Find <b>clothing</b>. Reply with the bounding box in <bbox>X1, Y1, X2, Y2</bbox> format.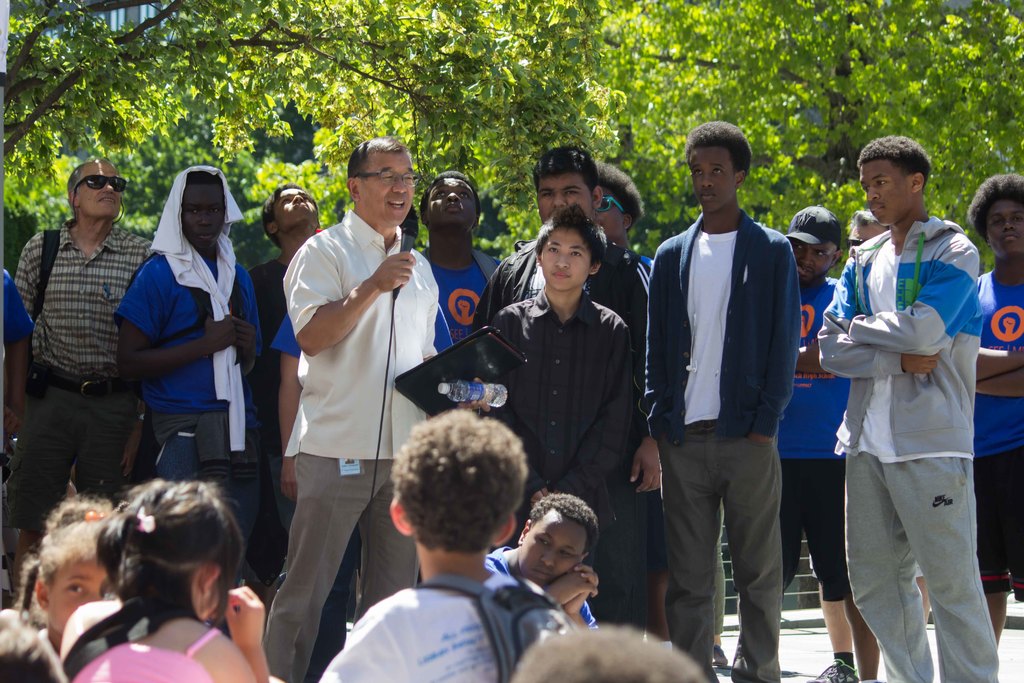
<bbox>319, 580, 528, 682</bbox>.
